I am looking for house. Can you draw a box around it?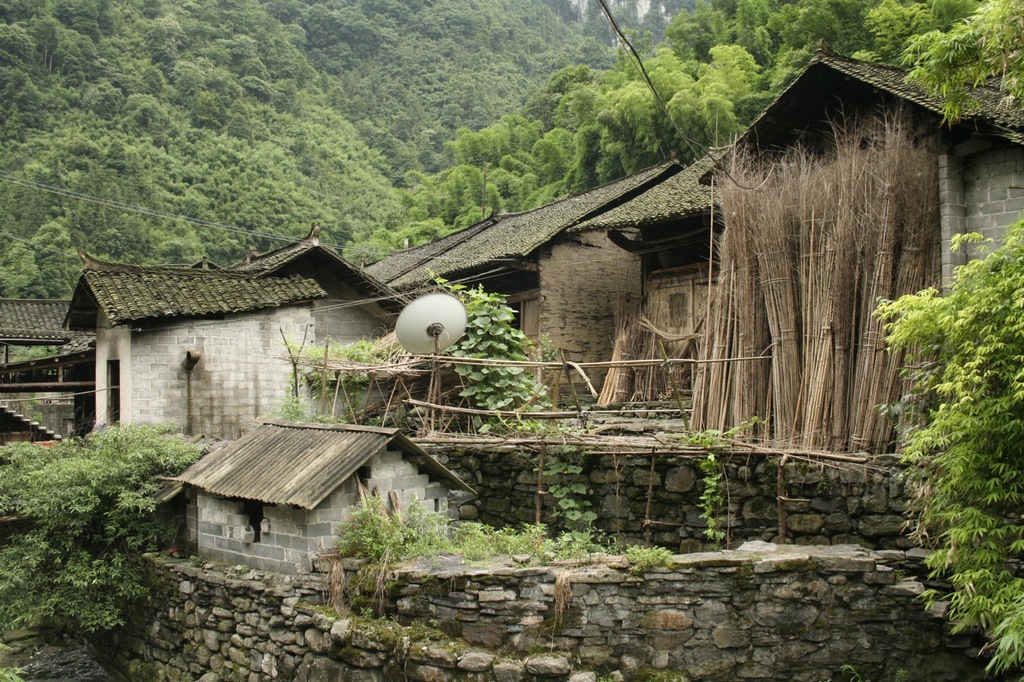
Sure, the bounding box is box=[608, 146, 710, 407].
